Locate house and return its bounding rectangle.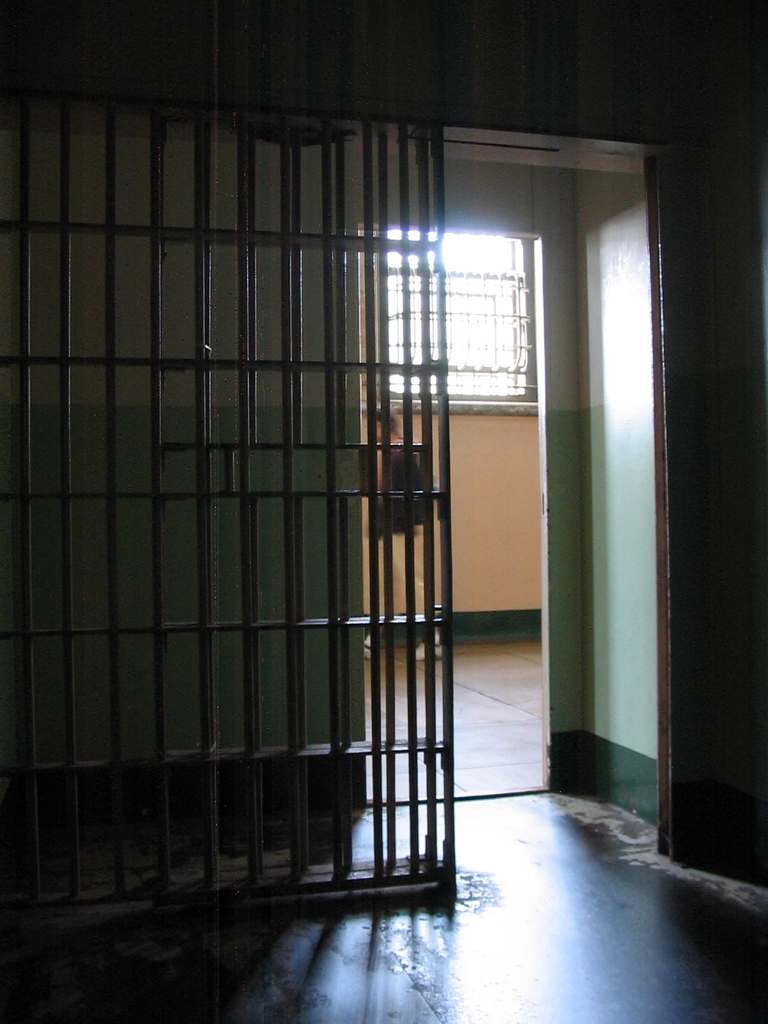
left=0, top=0, right=767, bottom=1021.
